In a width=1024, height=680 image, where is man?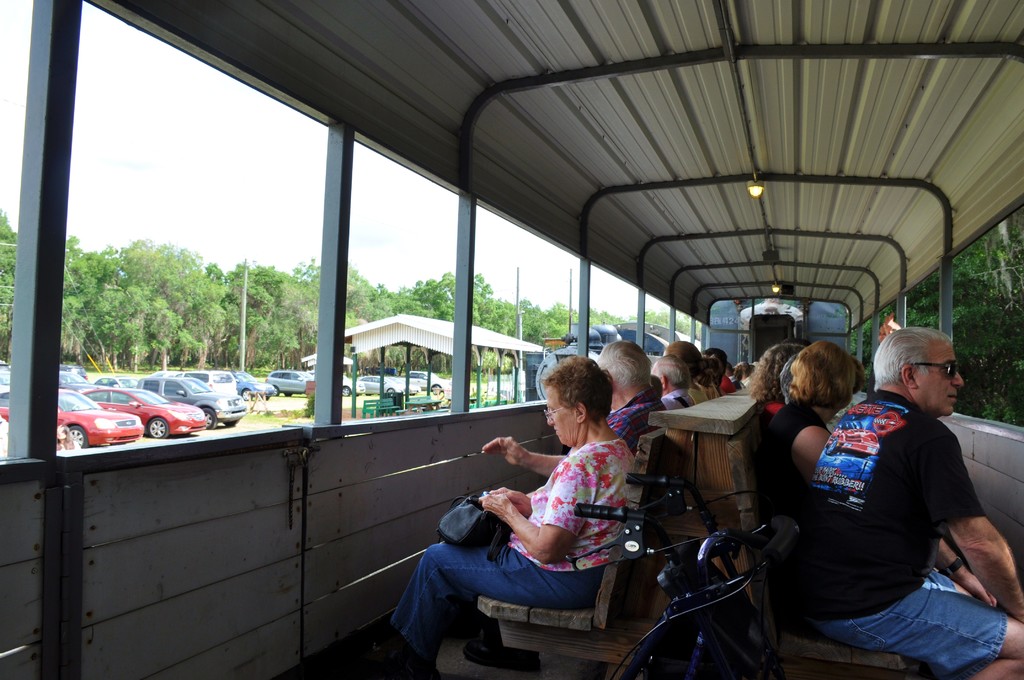
BBox(767, 320, 1007, 679).
